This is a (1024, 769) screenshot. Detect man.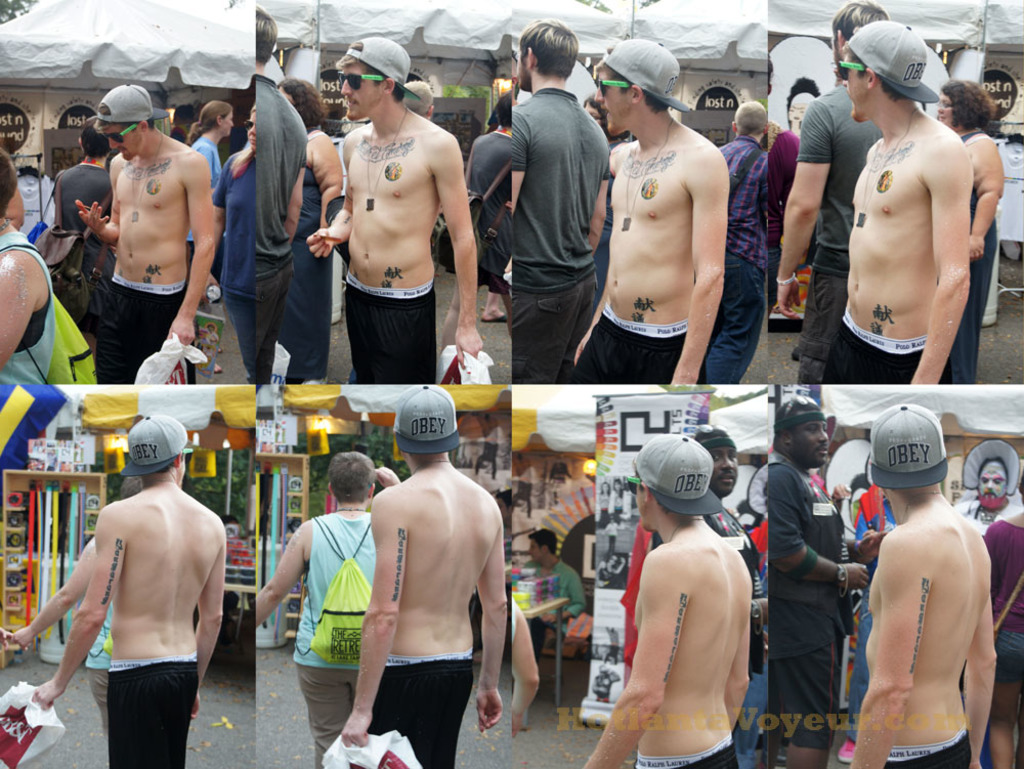
(left=40, top=417, right=225, bottom=768).
